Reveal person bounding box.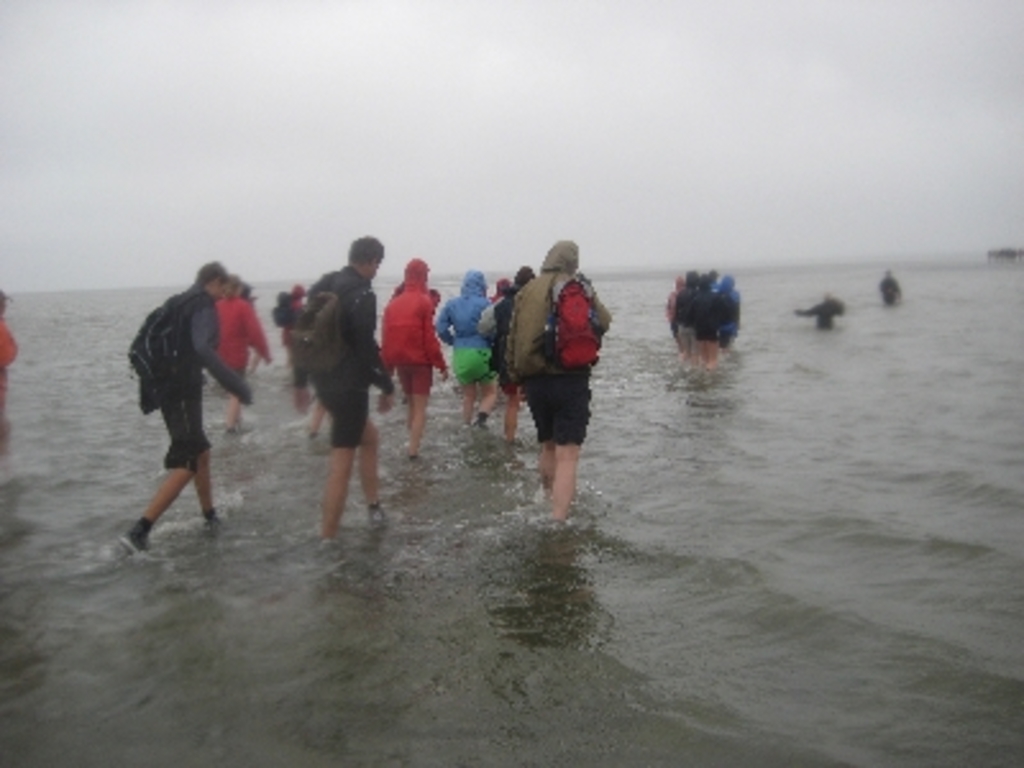
Revealed: {"x1": 507, "y1": 236, "x2": 612, "y2": 517}.
